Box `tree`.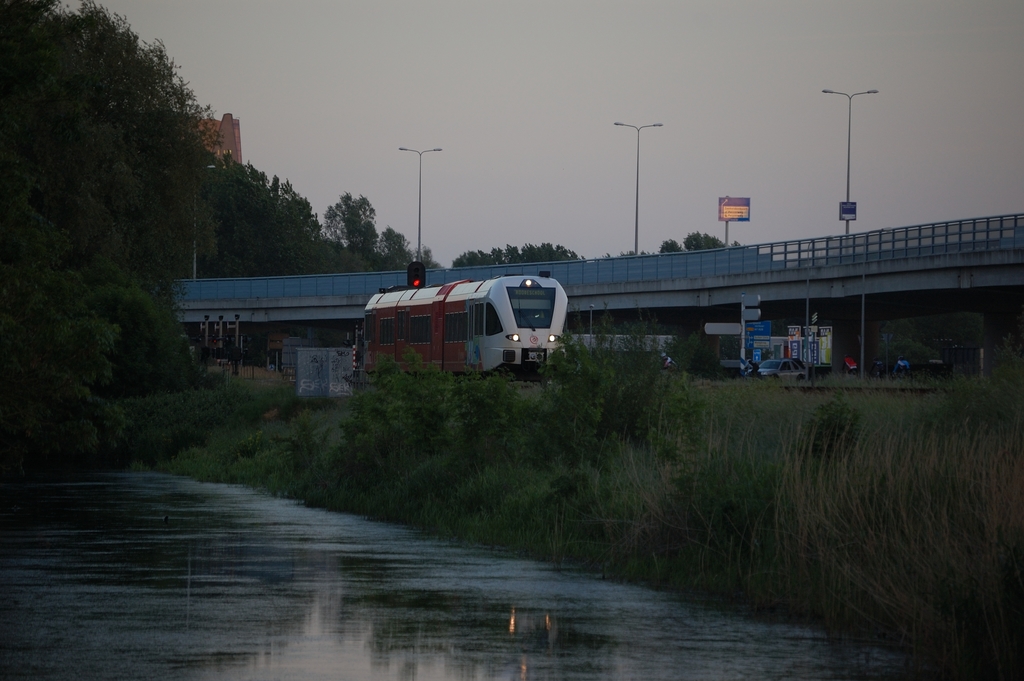
select_region(384, 240, 418, 283).
